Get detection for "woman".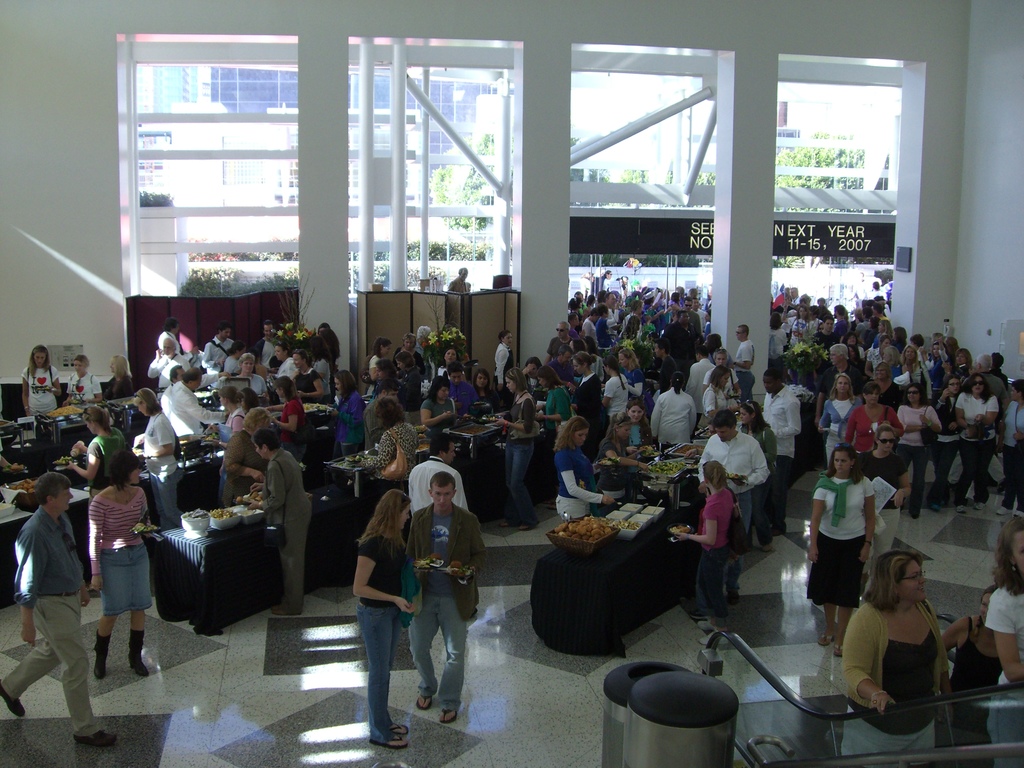
Detection: bbox=[590, 407, 646, 501].
